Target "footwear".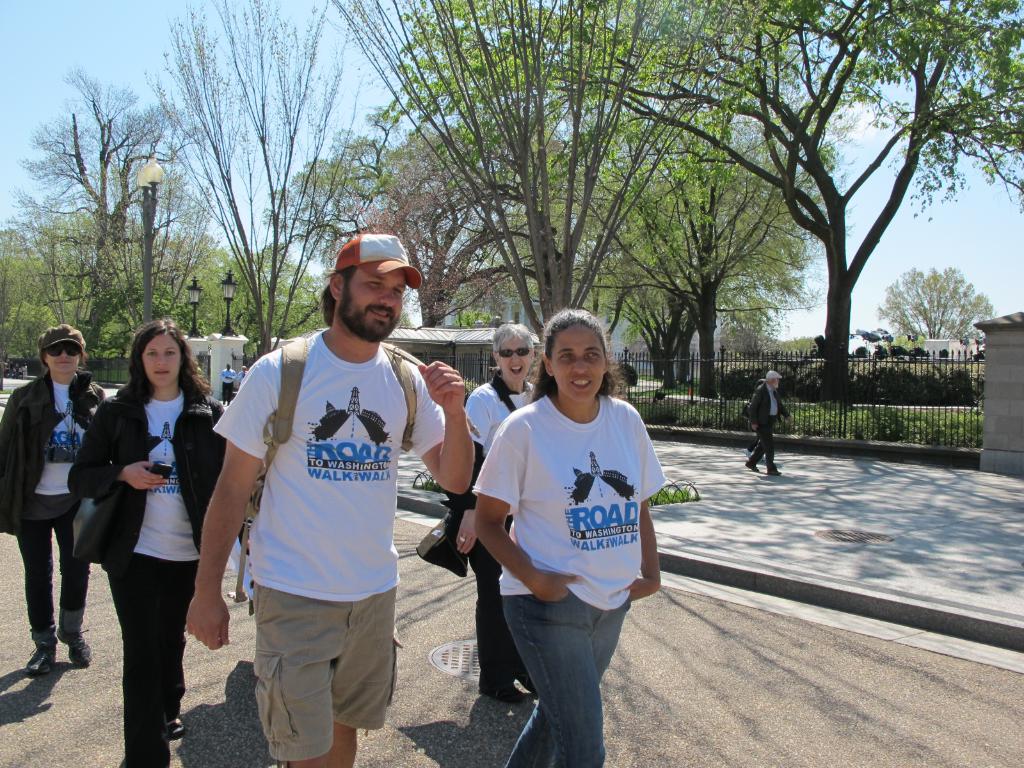
Target region: left=483, top=689, right=522, bottom=703.
